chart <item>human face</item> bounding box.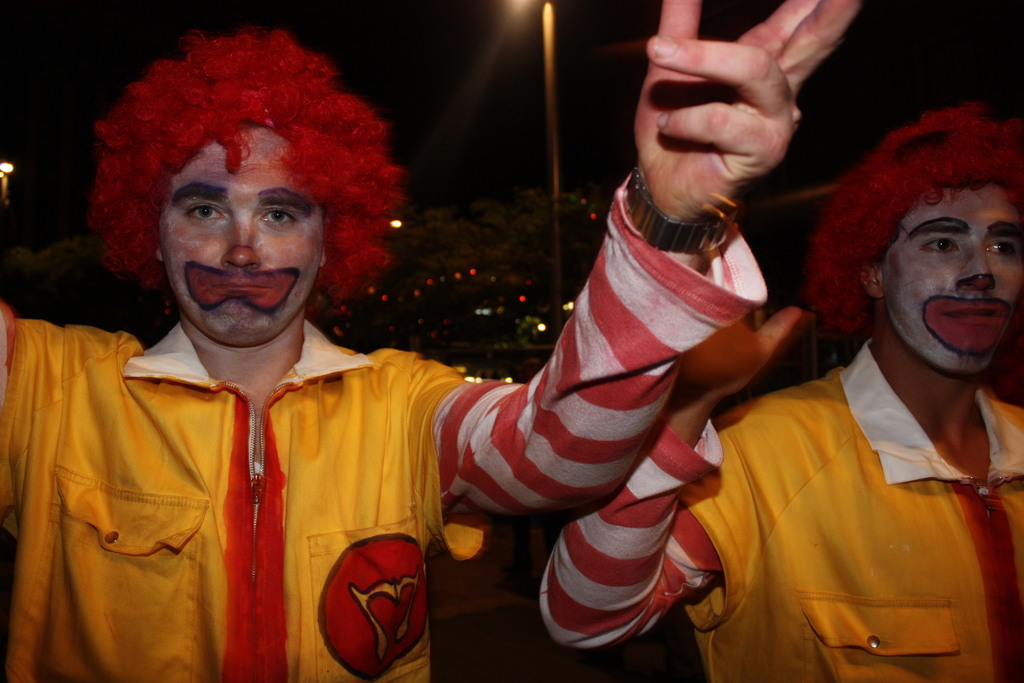
Charted: (161,130,325,344).
